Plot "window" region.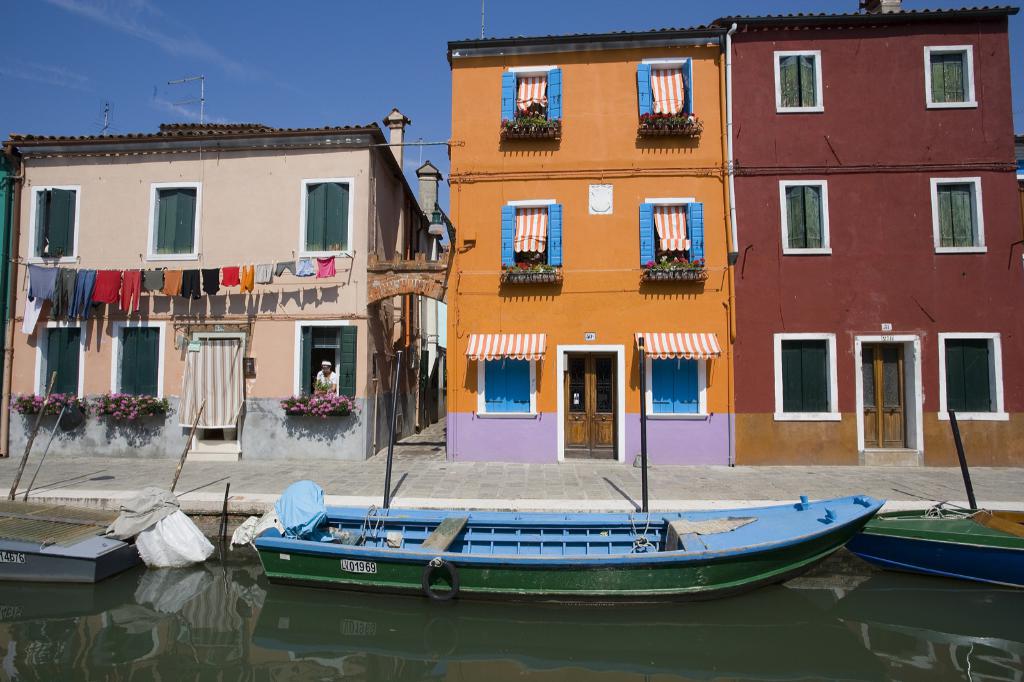
Plotted at {"x1": 638, "y1": 206, "x2": 706, "y2": 267}.
